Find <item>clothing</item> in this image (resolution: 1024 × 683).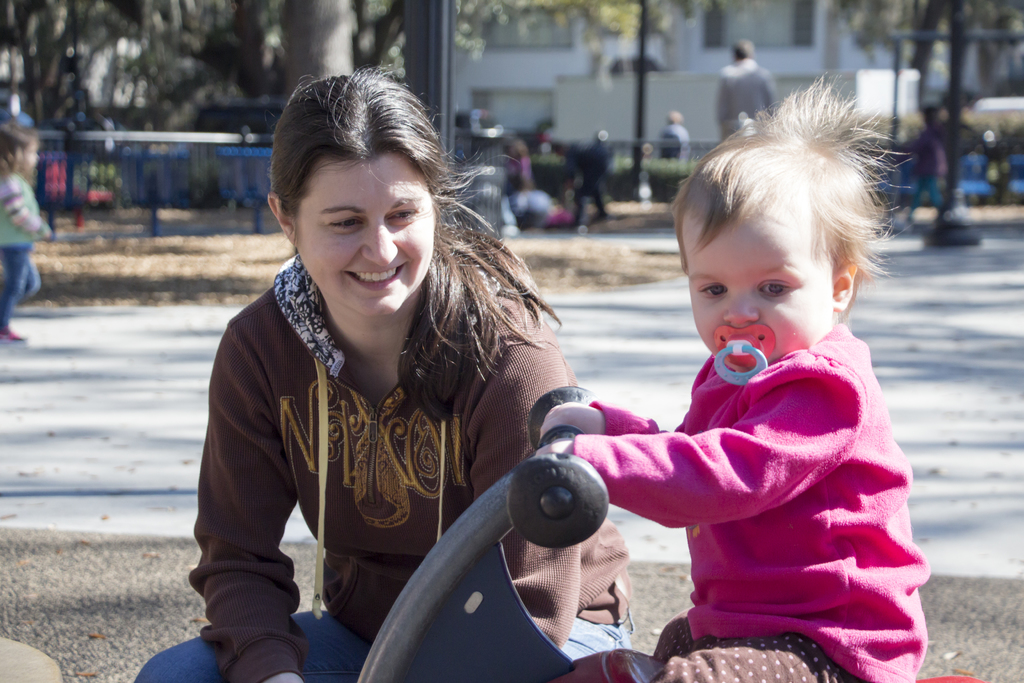
{"x1": 572, "y1": 314, "x2": 934, "y2": 682}.
